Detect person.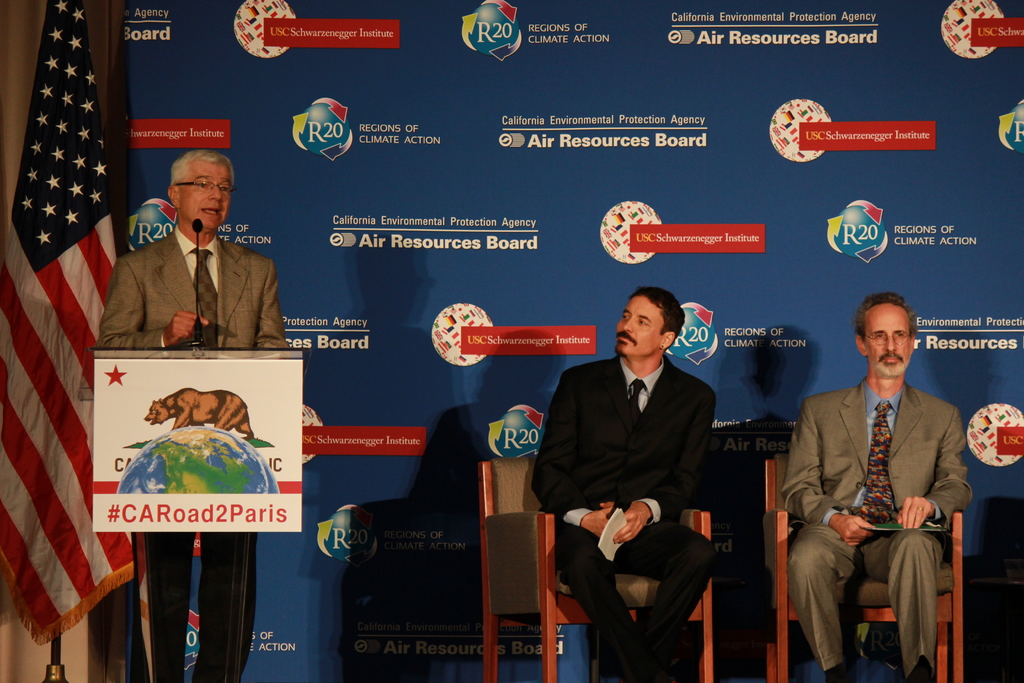
Detected at l=775, t=293, r=972, b=682.
